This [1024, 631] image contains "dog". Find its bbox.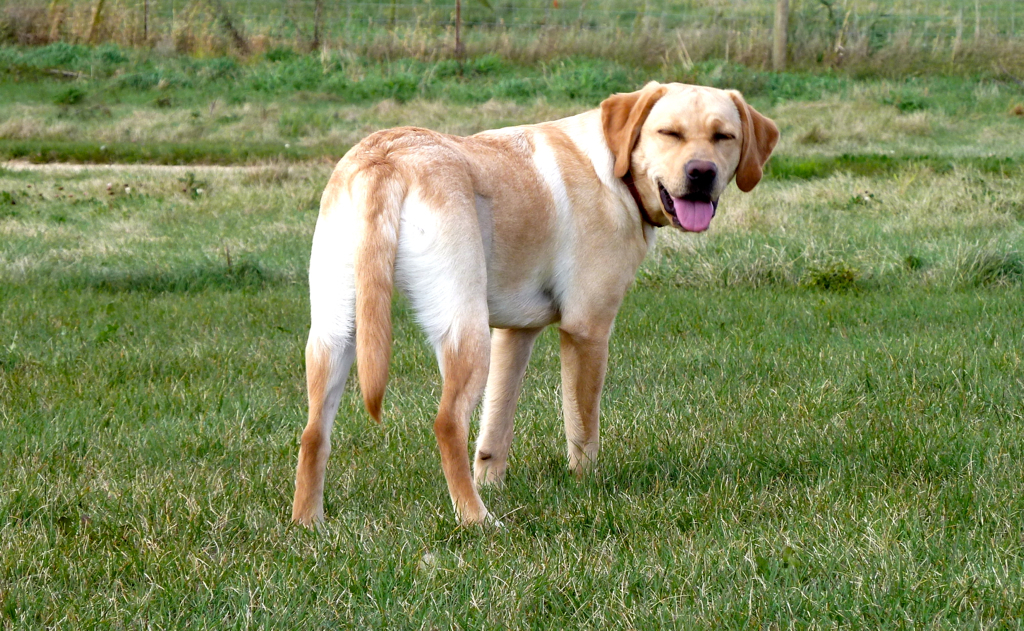
select_region(285, 77, 784, 533).
